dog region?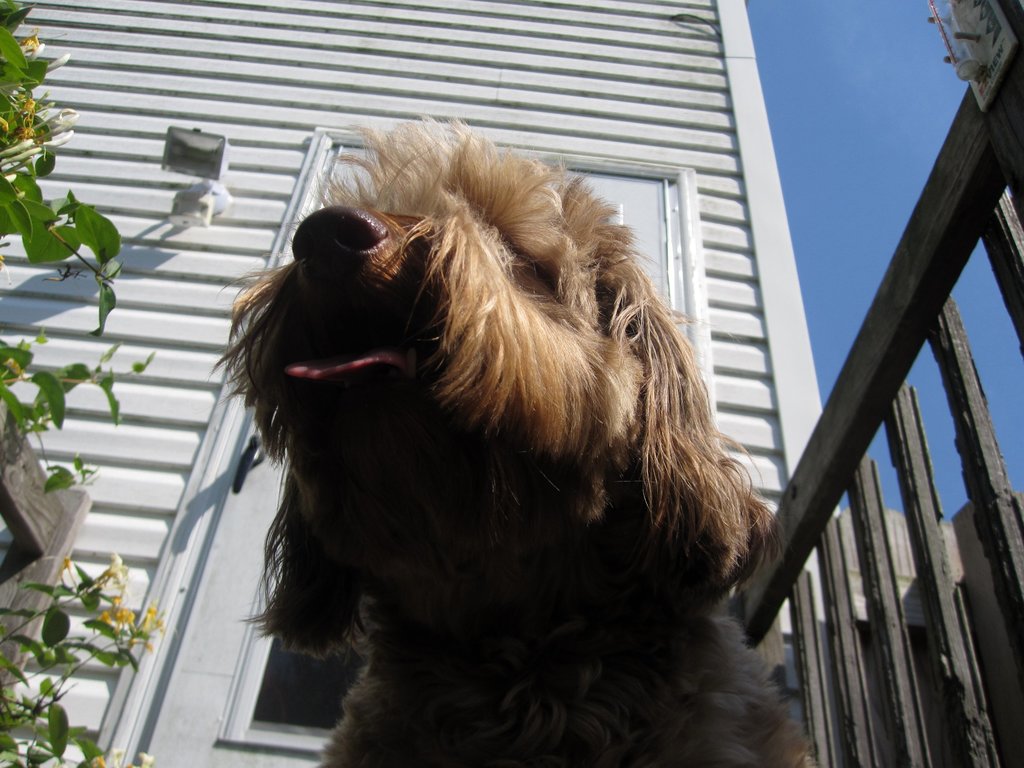
[212, 114, 814, 767]
